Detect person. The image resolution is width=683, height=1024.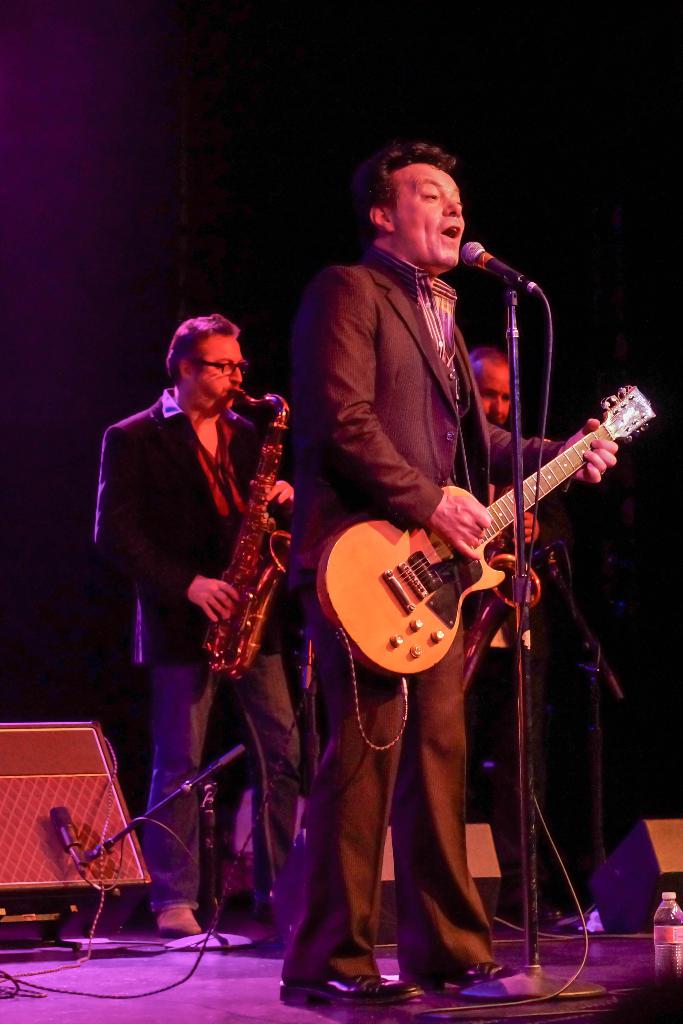
[x1=93, y1=312, x2=308, y2=946].
